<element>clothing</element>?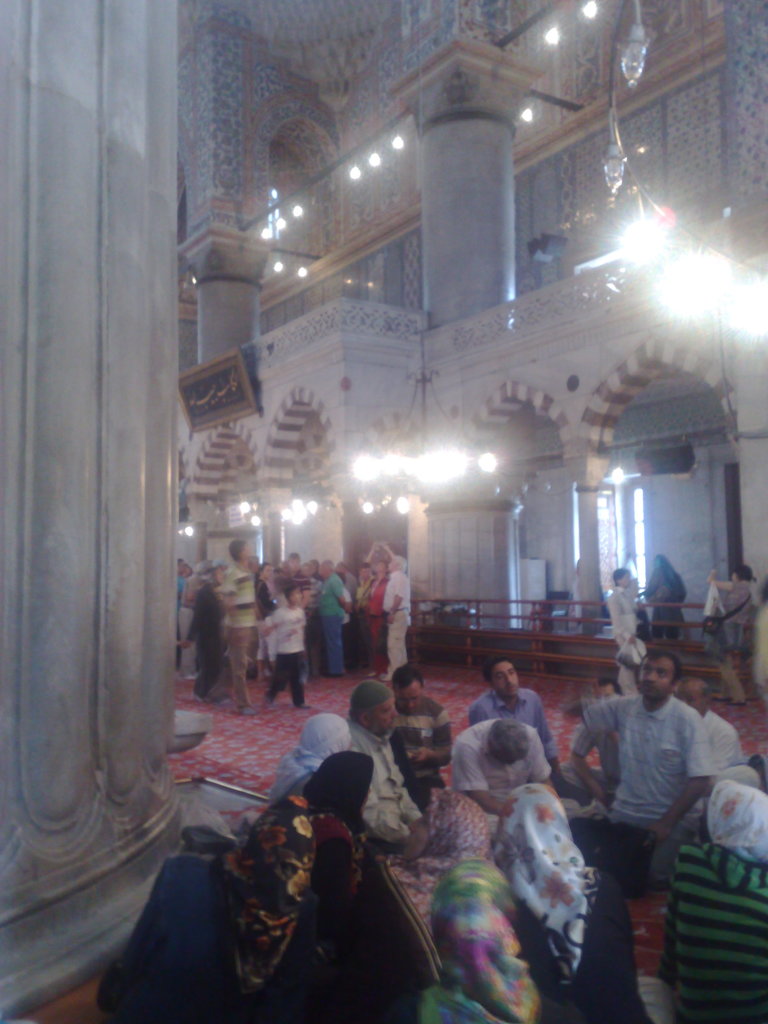
x1=451 y1=714 x2=564 y2=836
